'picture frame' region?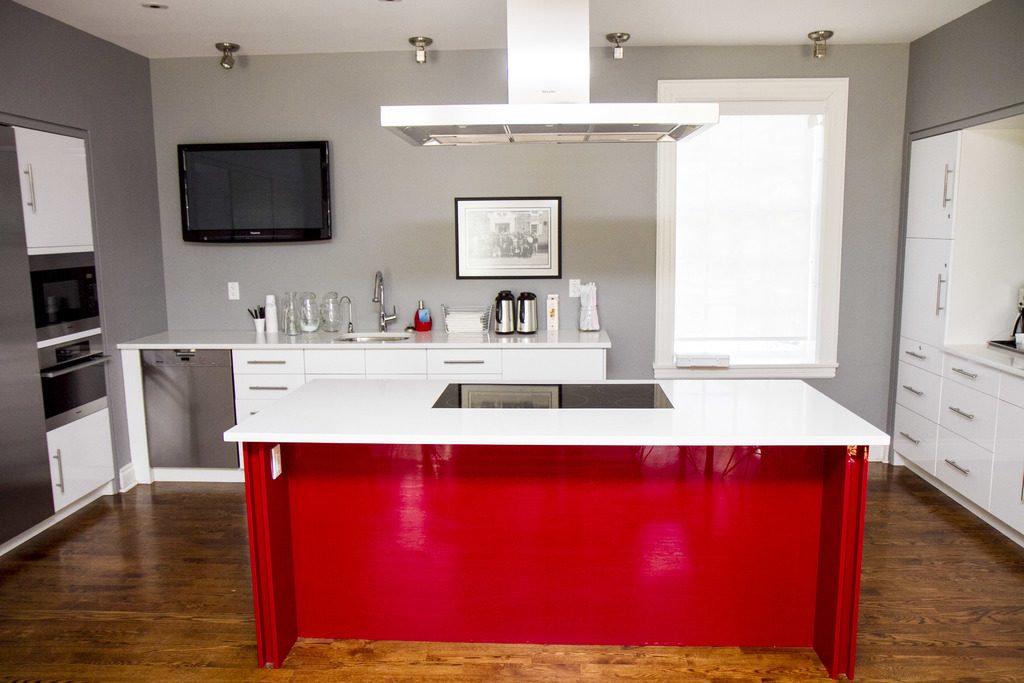
detection(453, 196, 577, 280)
